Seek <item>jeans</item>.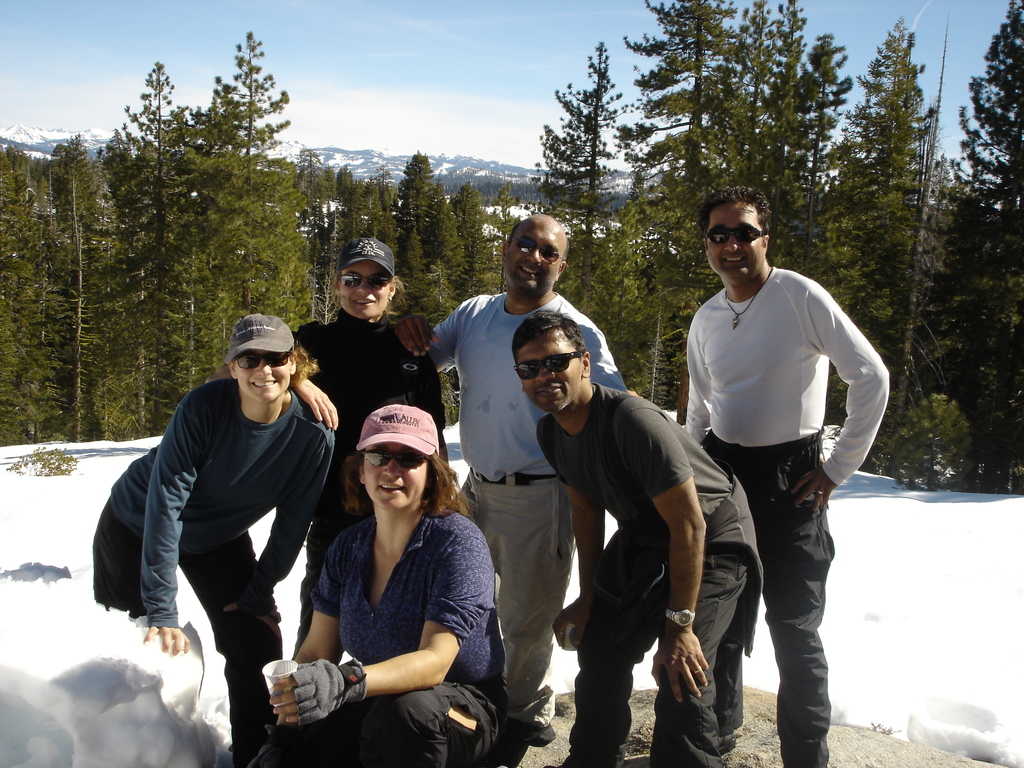
<bbox>711, 435, 833, 767</bbox>.
